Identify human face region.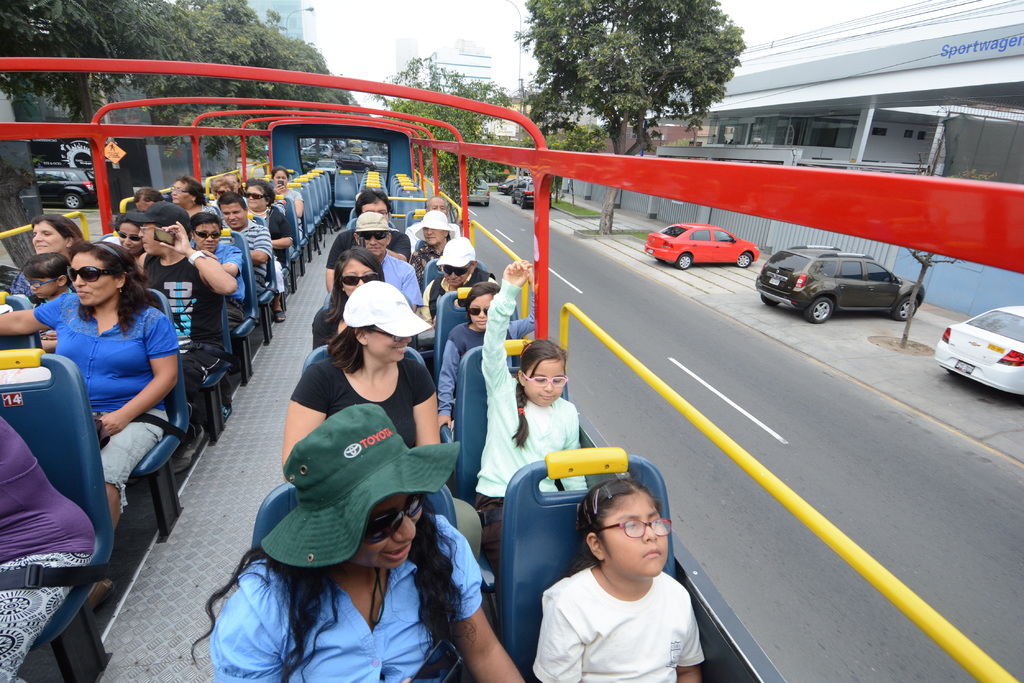
Region: (428,200,449,210).
